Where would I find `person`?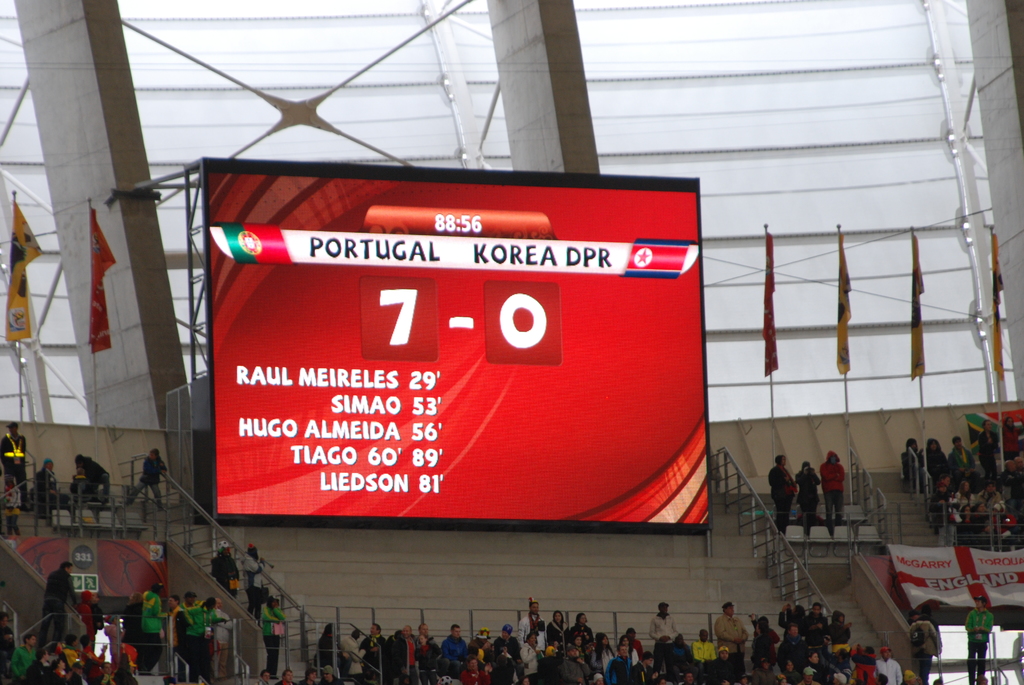
At bbox(123, 443, 169, 507).
